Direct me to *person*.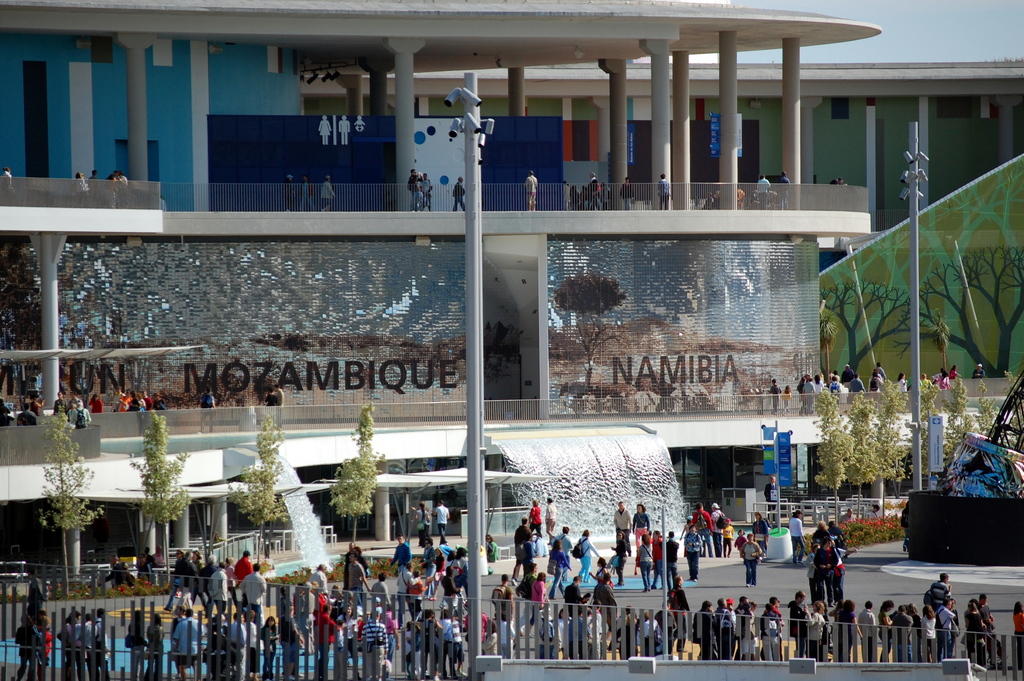
Direction: select_region(684, 495, 740, 569).
